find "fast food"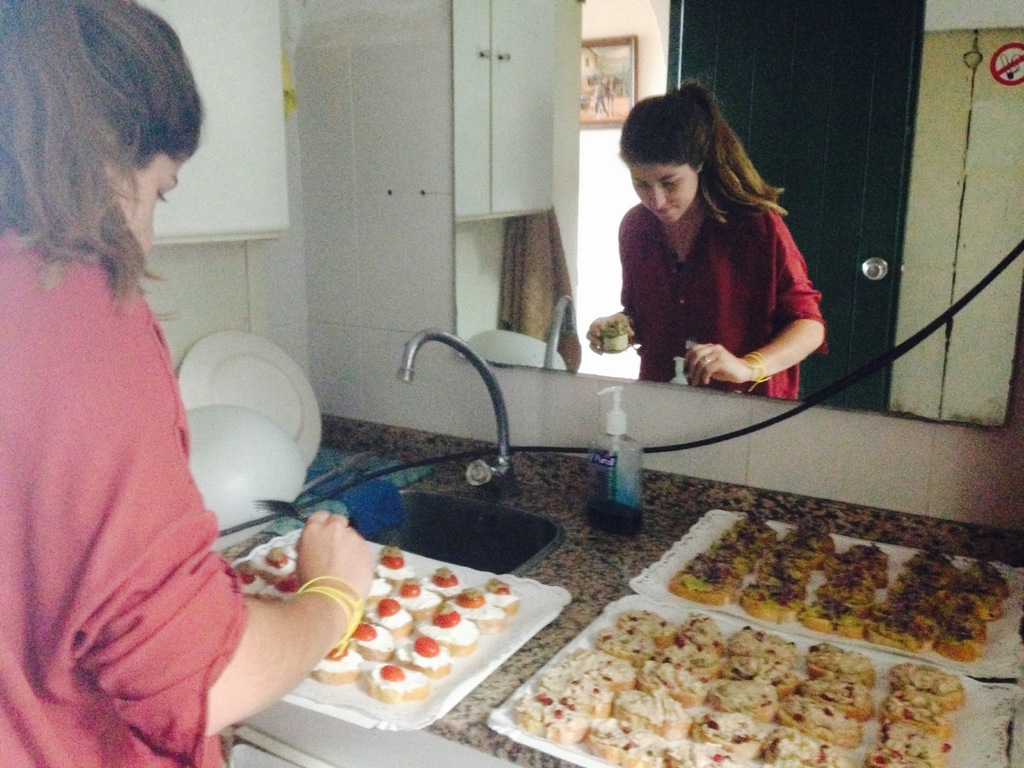
<region>665, 614, 727, 651</region>
